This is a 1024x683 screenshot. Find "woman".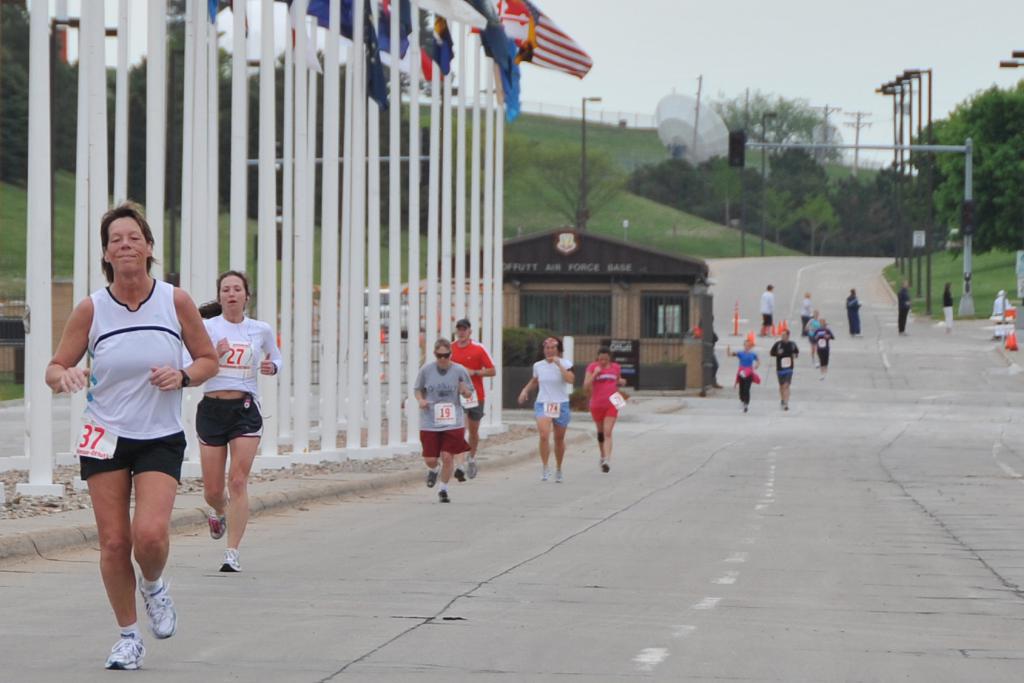
Bounding box: [56,199,197,659].
